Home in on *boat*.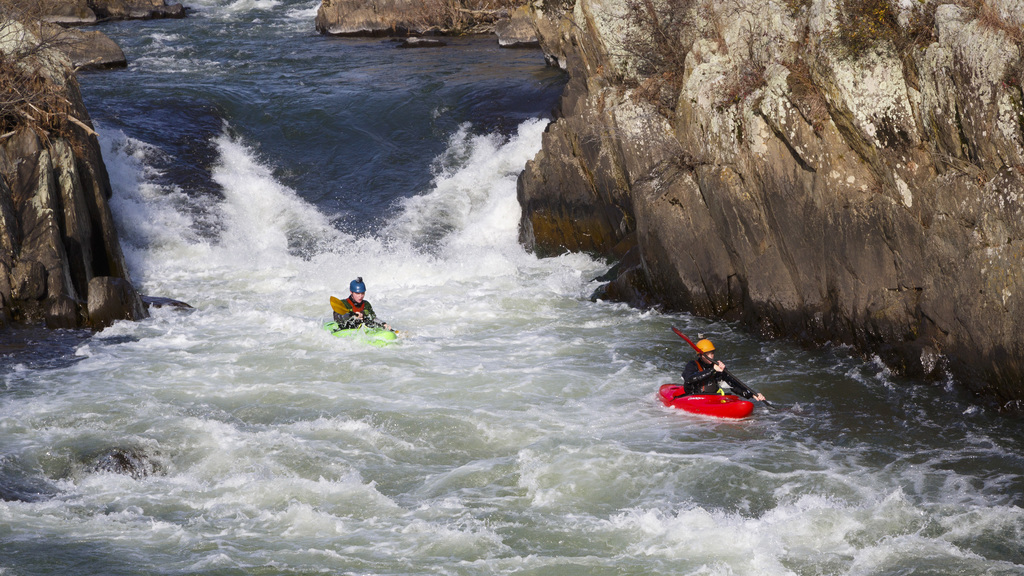
Homed in at crop(321, 318, 398, 347).
